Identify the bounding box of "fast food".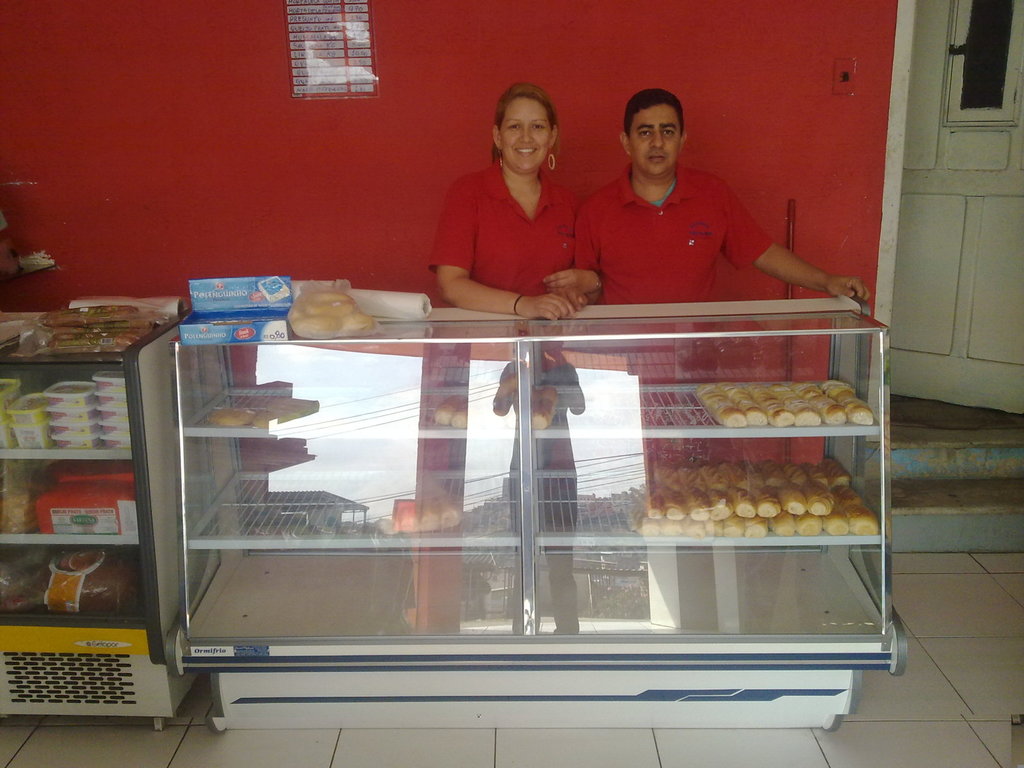
locate(419, 506, 440, 532).
